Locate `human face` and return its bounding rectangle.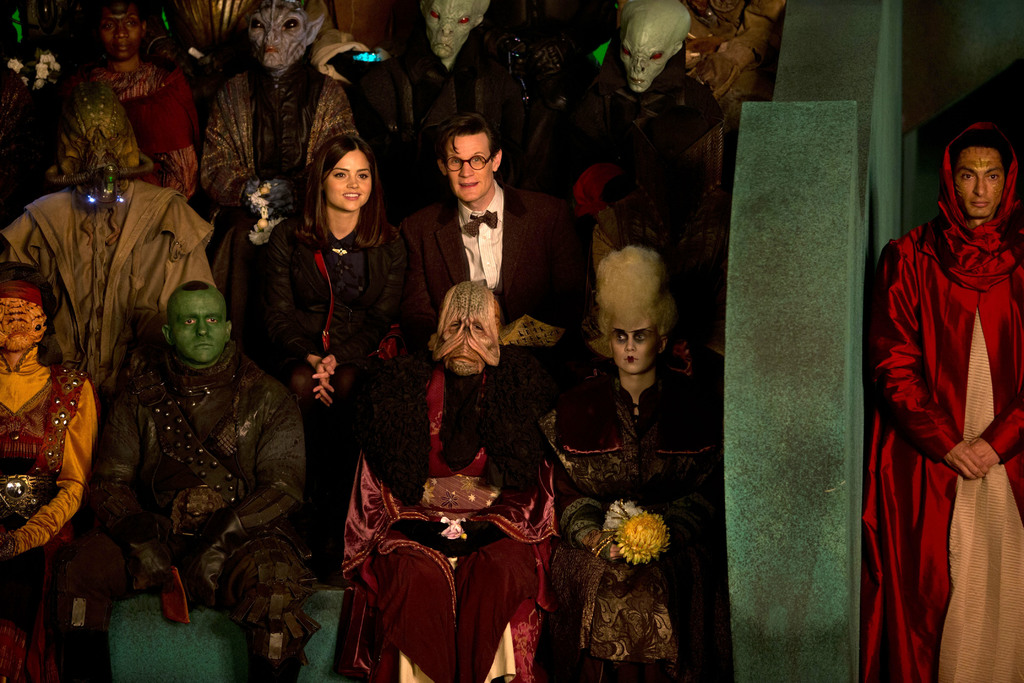
pyautogui.locateOnScreen(614, 317, 657, 371).
